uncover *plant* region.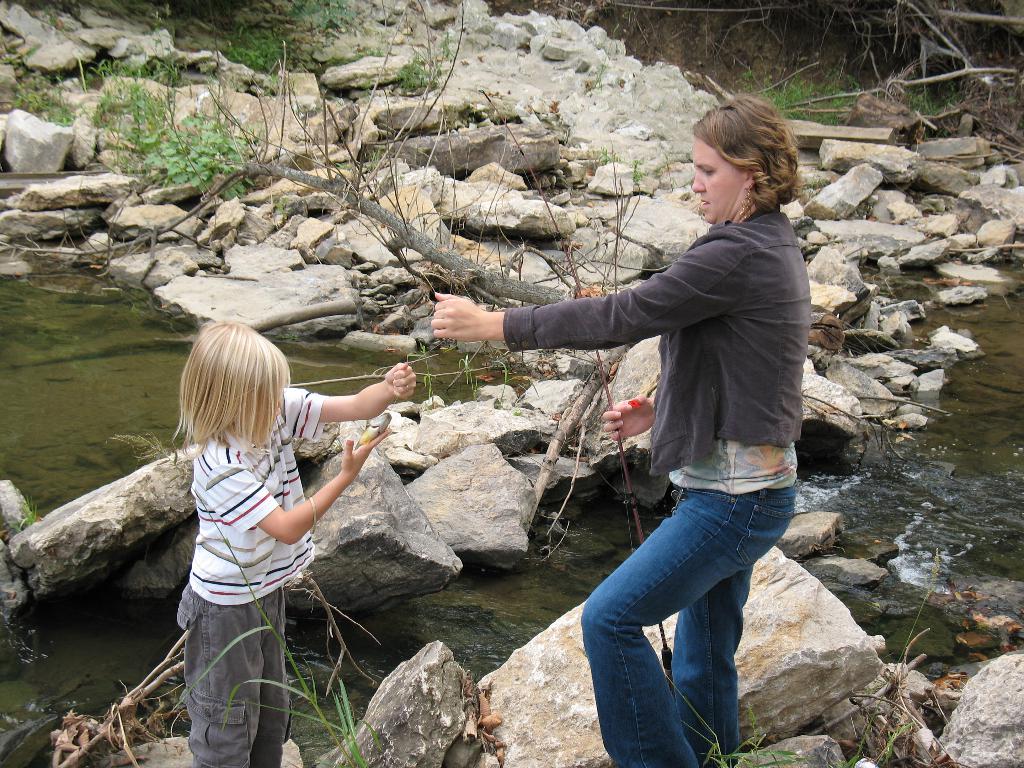
Uncovered: region(225, 0, 361, 95).
